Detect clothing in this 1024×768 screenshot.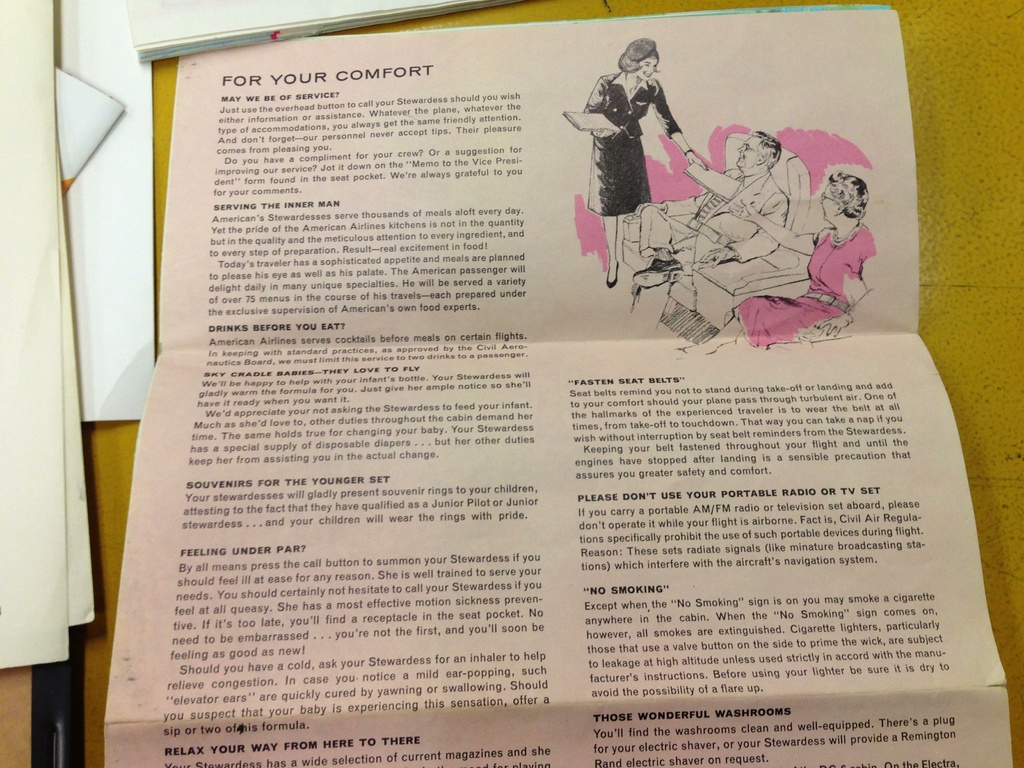
Detection: select_region(627, 160, 790, 276).
